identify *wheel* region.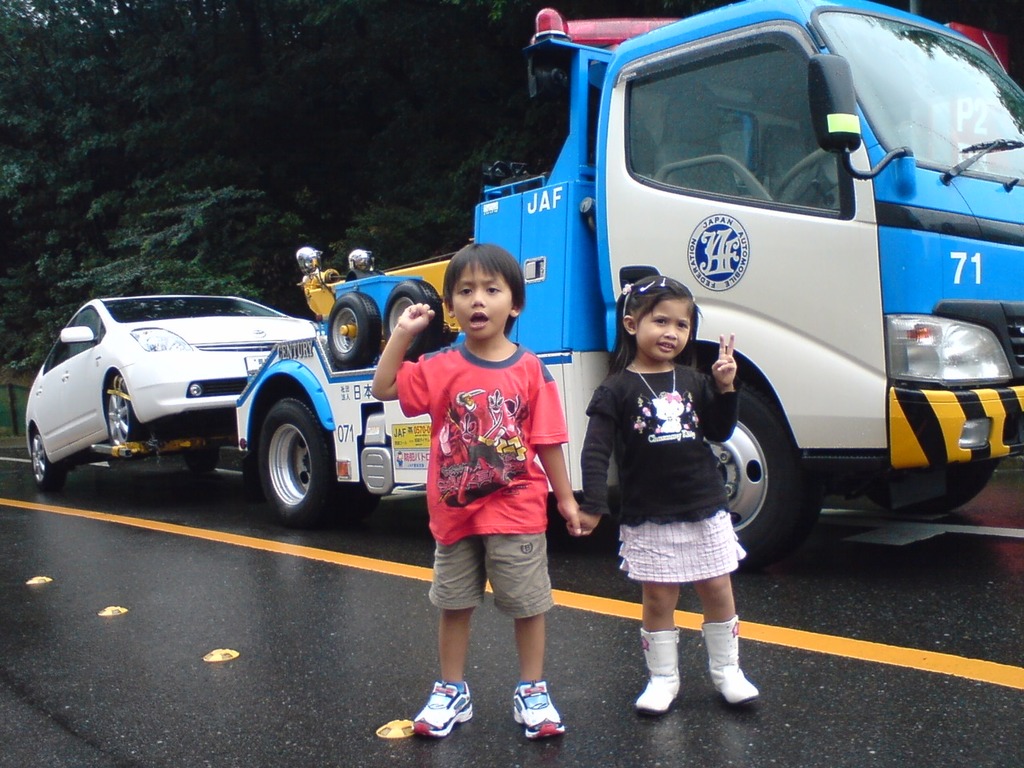
Region: pyautogui.locateOnScreen(702, 370, 822, 572).
